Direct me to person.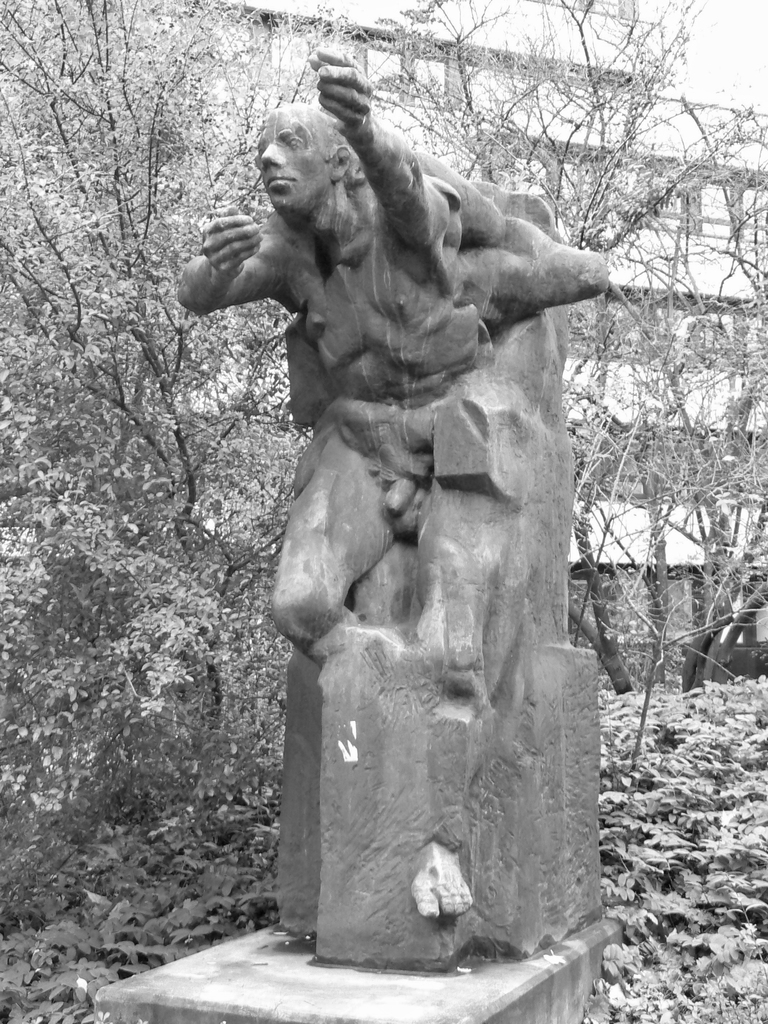
Direction: [179, 59, 612, 691].
